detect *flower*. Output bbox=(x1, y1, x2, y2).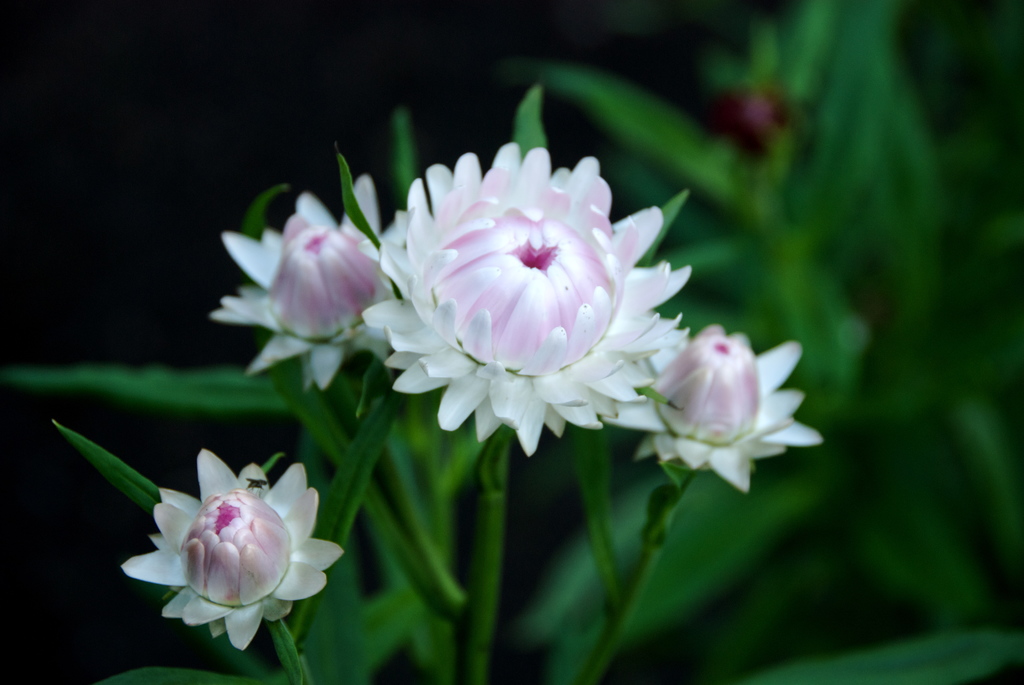
bbox=(211, 173, 405, 388).
